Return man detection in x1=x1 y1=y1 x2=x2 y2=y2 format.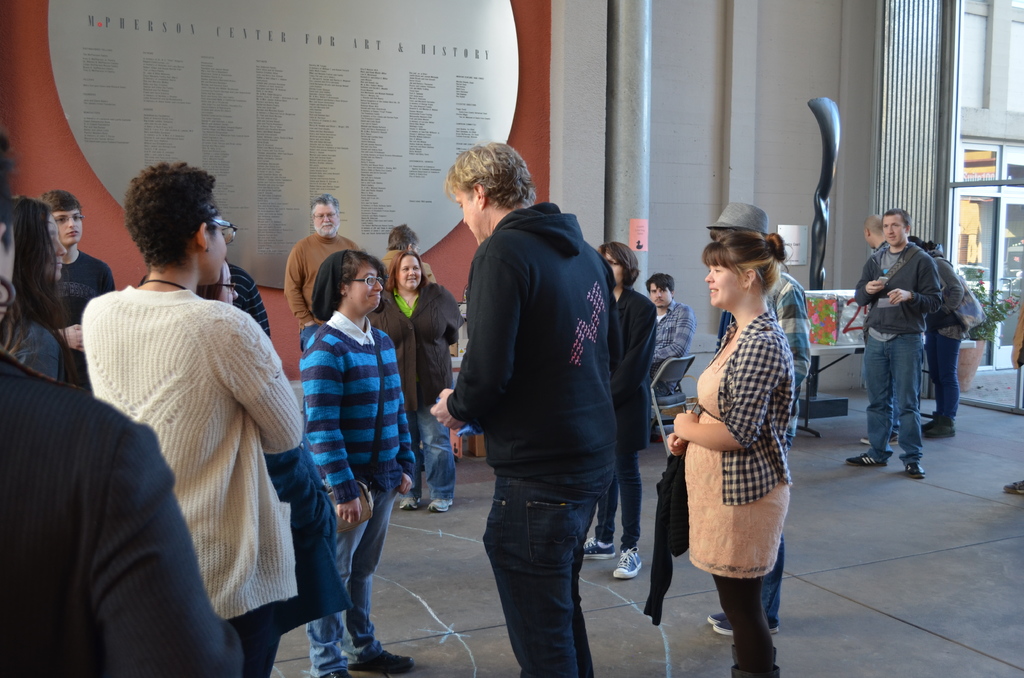
x1=284 y1=193 x2=360 y2=415.
